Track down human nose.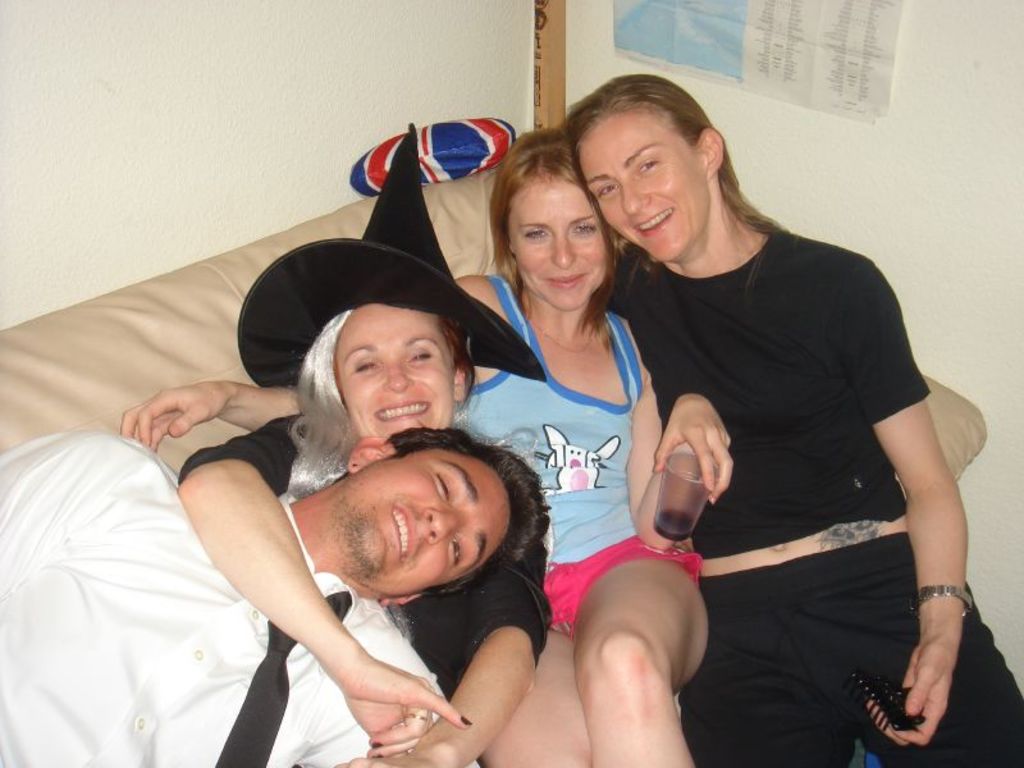
Tracked to <region>379, 353, 416, 394</region>.
